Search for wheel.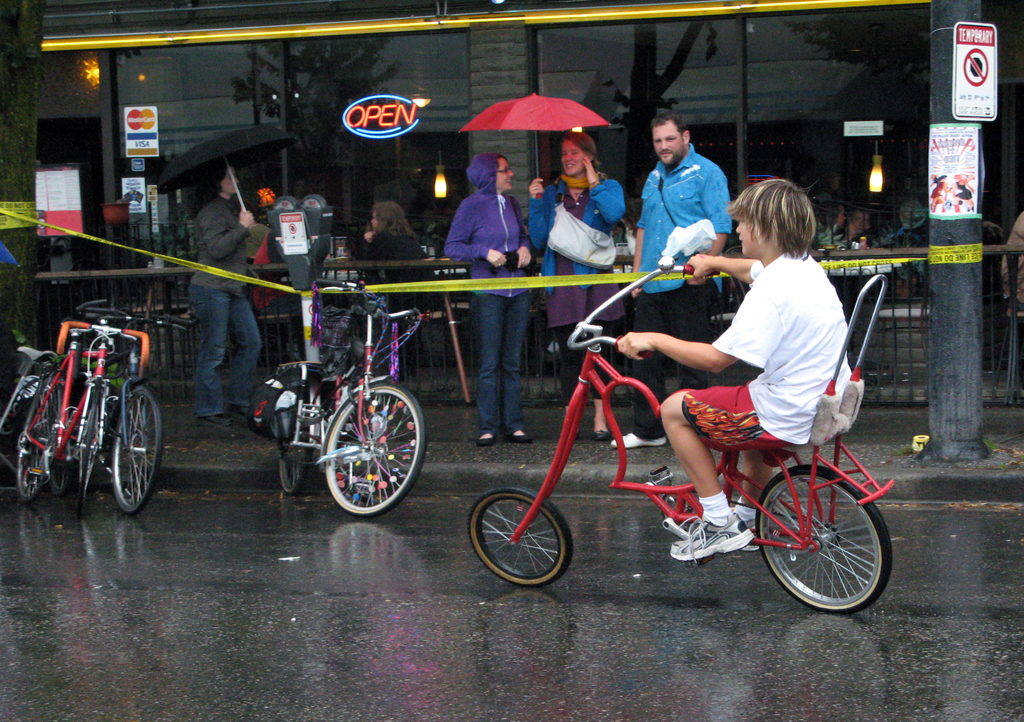
Found at region(470, 484, 576, 586).
